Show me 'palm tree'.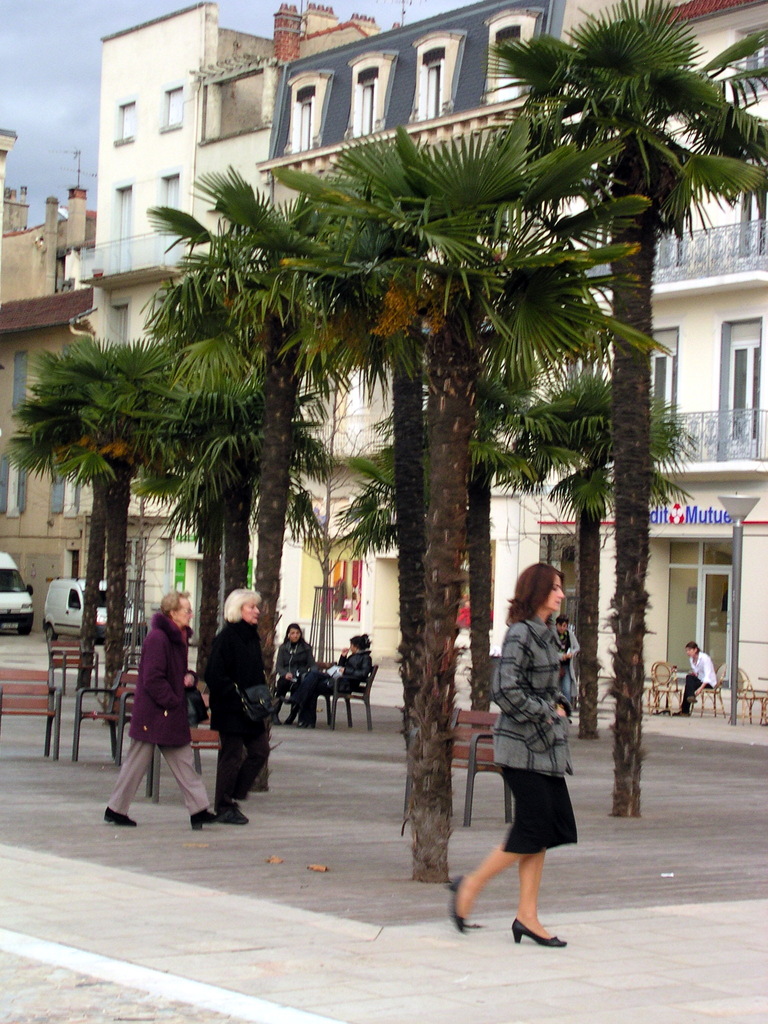
'palm tree' is here: BBox(340, 400, 516, 1002).
